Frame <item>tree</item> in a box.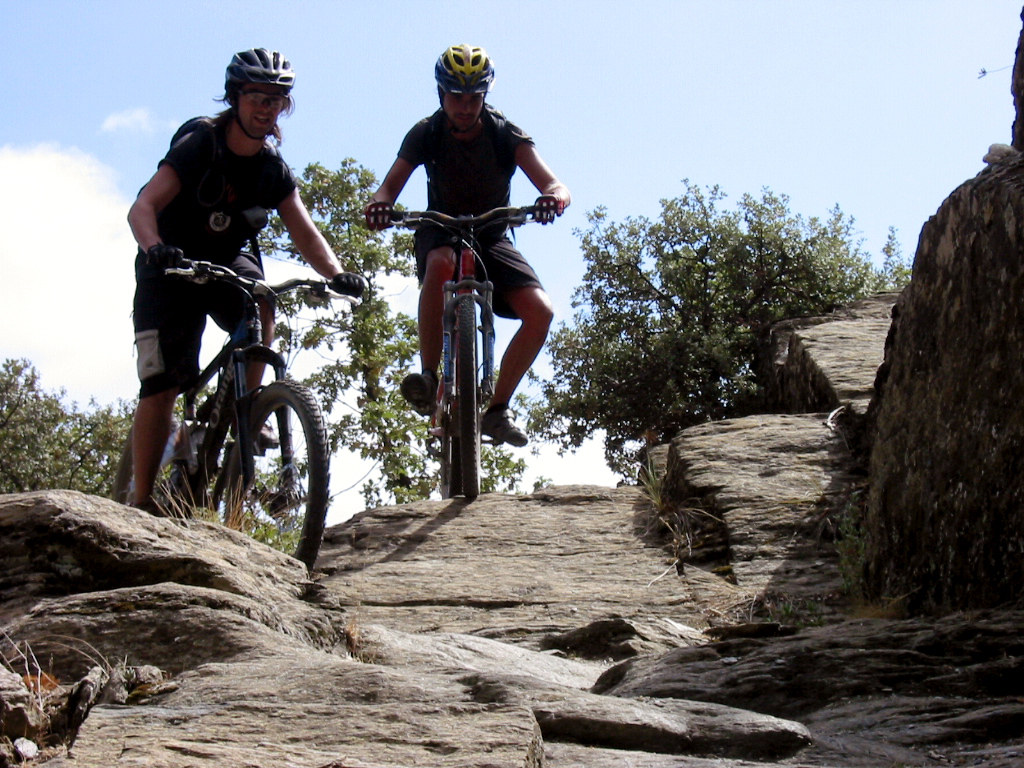
bbox=(499, 157, 920, 485).
